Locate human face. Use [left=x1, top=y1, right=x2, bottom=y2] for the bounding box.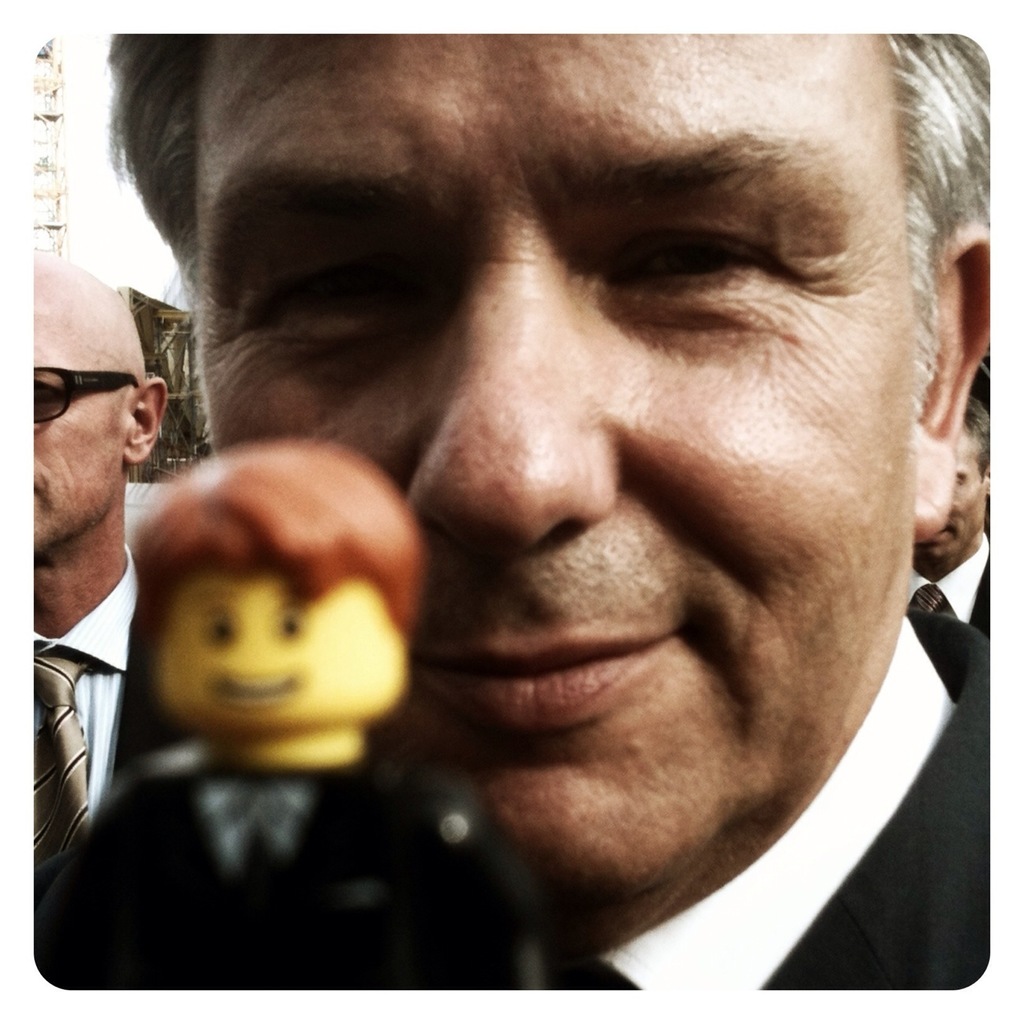
[left=32, top=269, right=133, bottom=557].
